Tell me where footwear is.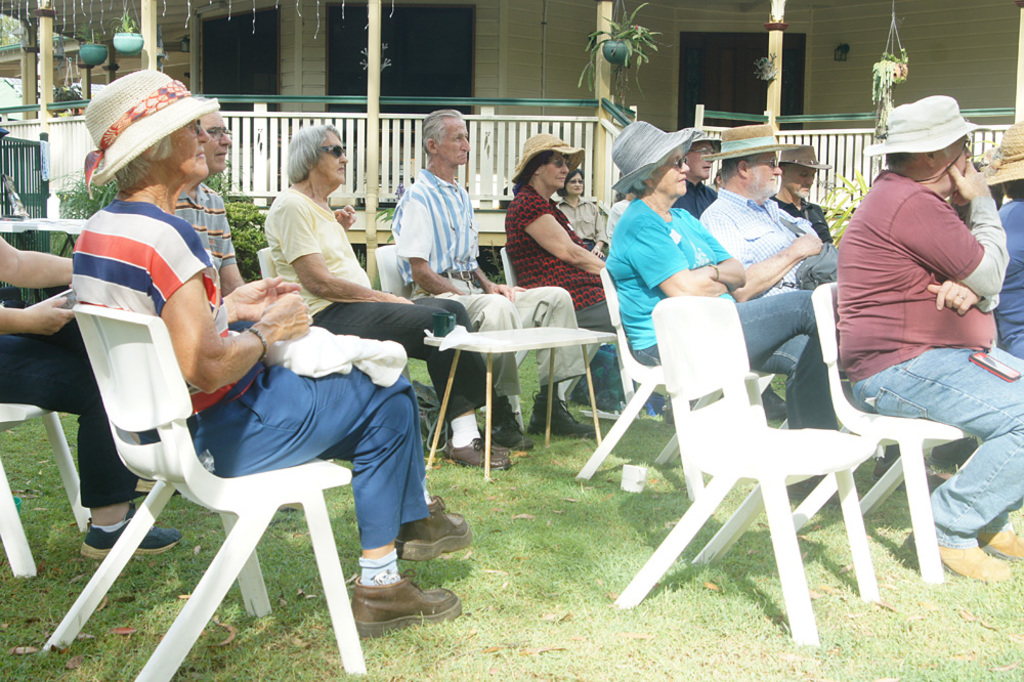
footwear is at [442,440,517,469].
